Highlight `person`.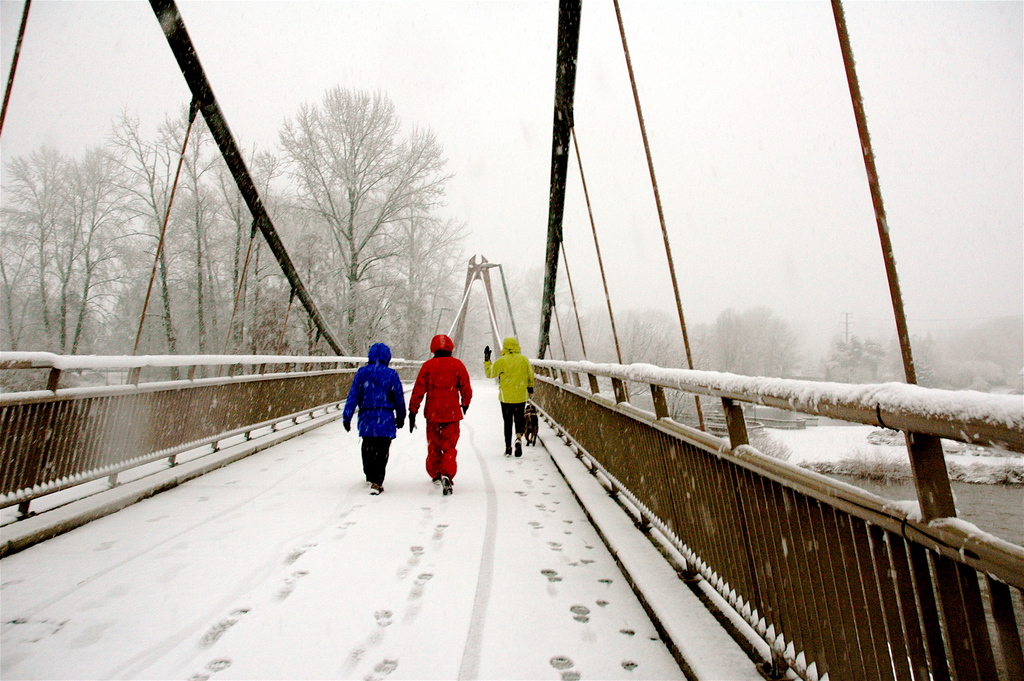
Highlighted region: region(483, 335, 538, 457).
